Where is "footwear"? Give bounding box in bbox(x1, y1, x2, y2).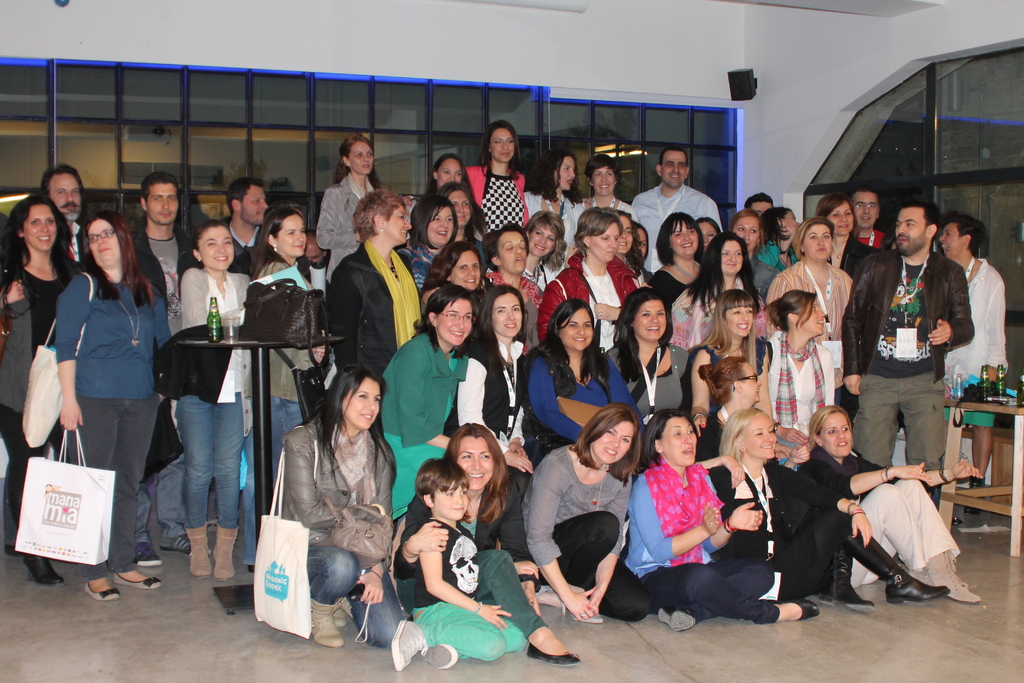
bbox(887, 571, 947, 604).
